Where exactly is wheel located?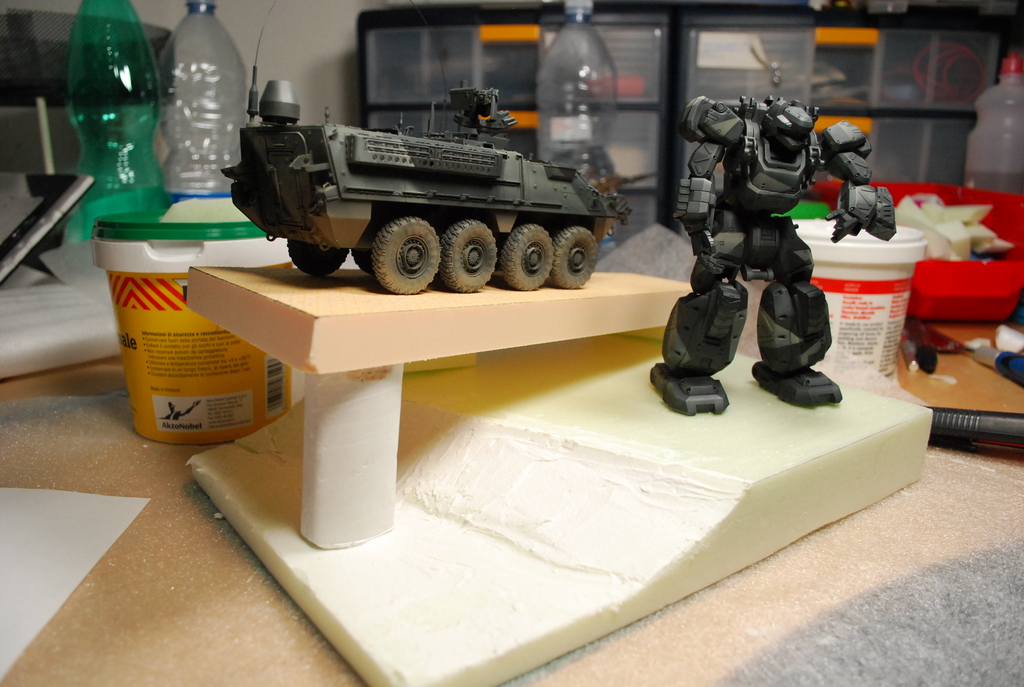
Its bounding box is bbox=(553, 226, 600, 292).
